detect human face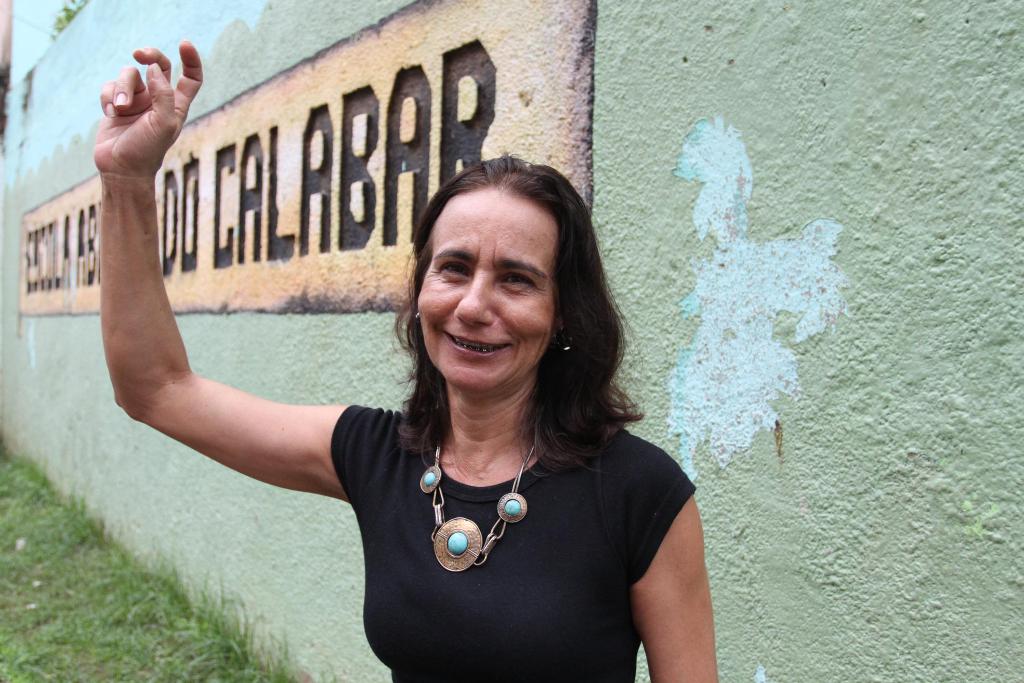
locate(416, 187, 556, 392)
